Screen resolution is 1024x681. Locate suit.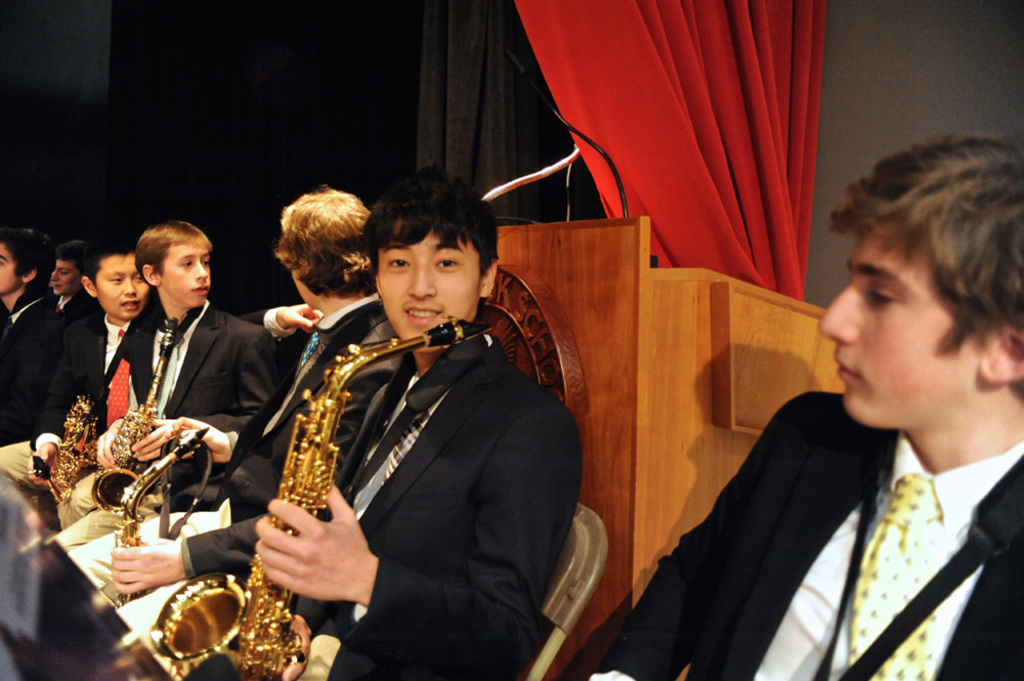
617:320:1023:672.
